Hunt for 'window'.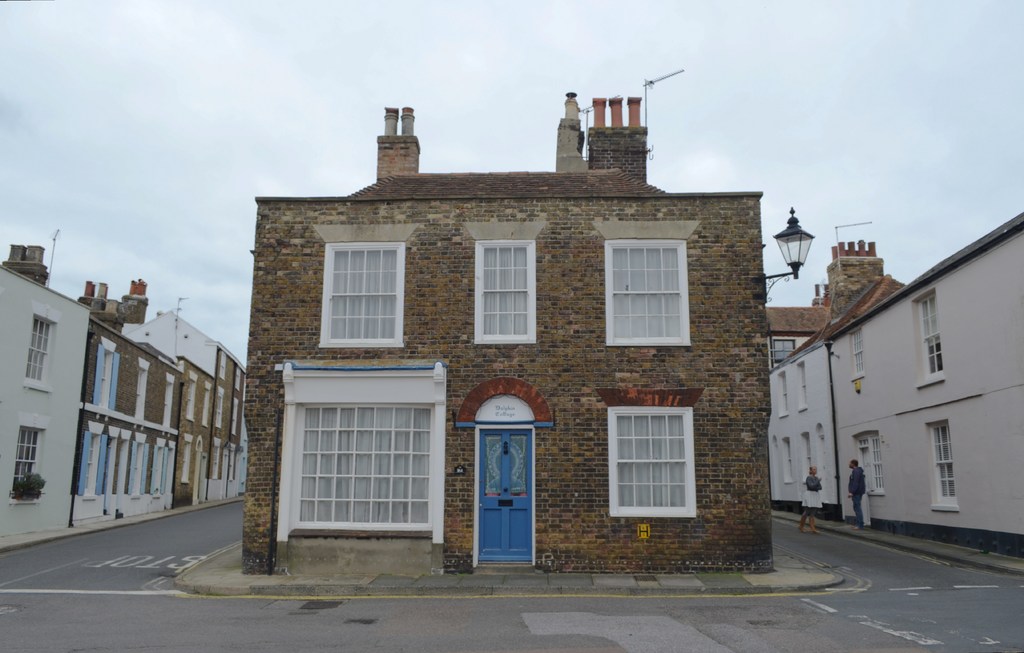
Hunted down at (x1=915, y1=300, x2=945, y2=378).
